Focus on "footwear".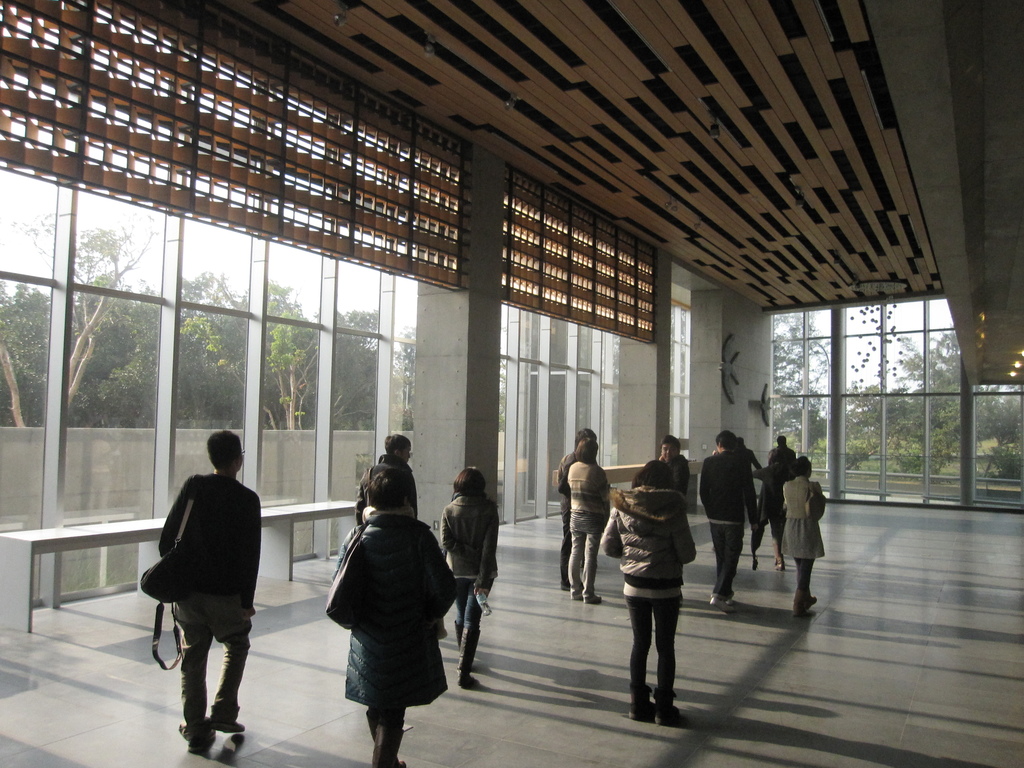
Focused at <box>586,595,601,604</box>.
